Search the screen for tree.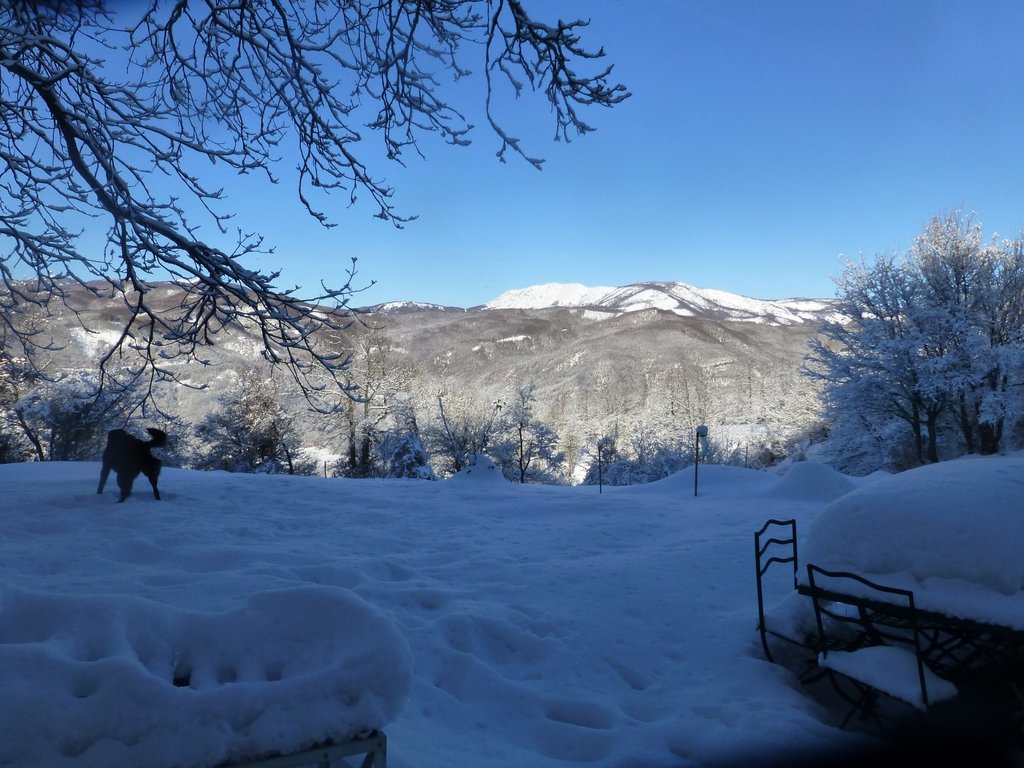
Found at {"x1": 0, "y1": 0, "x2": 636, "y2": 418}.
